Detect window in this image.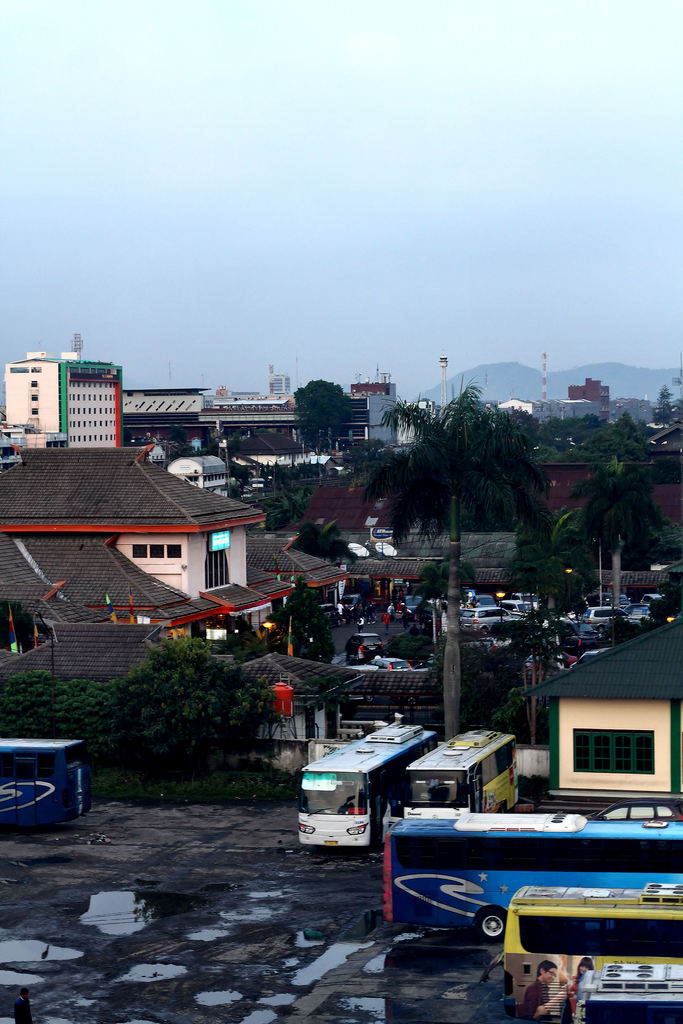
Detection: pyautogui.locateOnScreen(568, 726, 655, 781).
